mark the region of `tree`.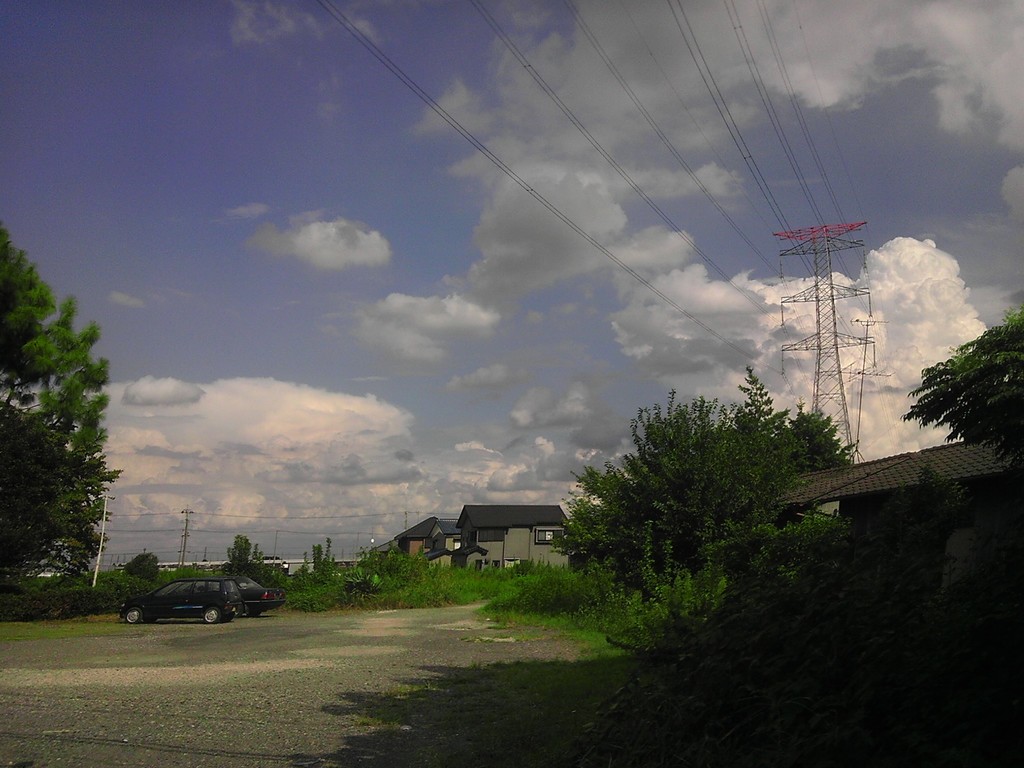
Region: box=[848, 465, 979, 625].
